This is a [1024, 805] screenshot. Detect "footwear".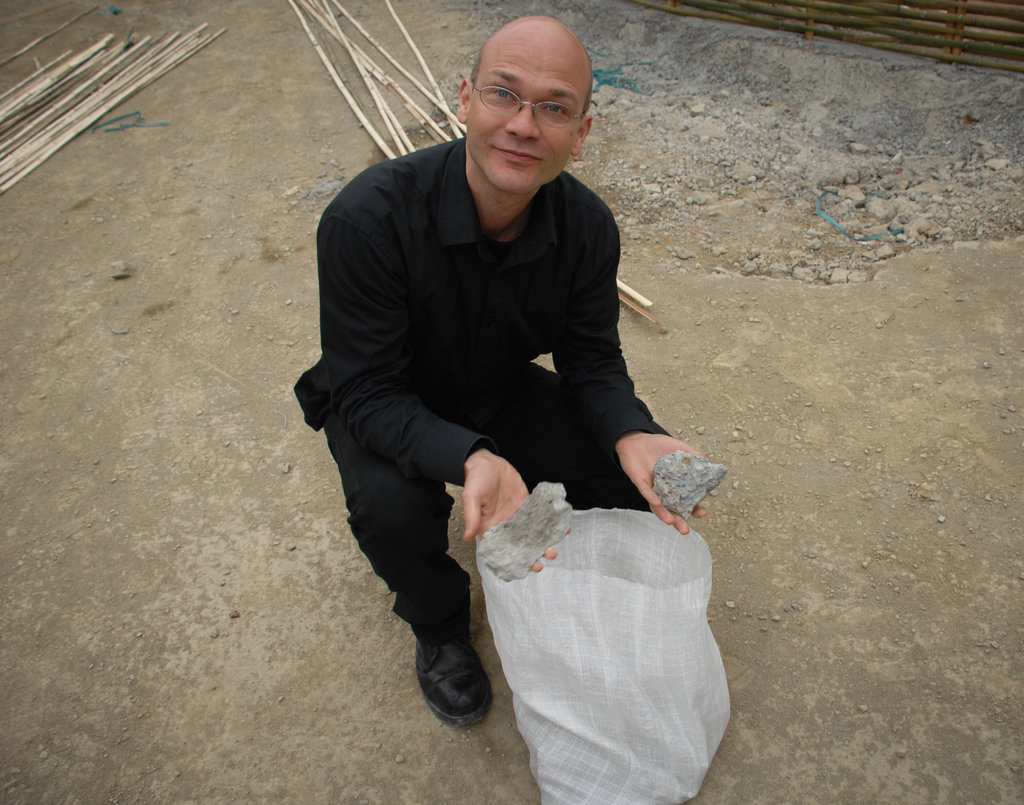
crop(406, 635, 486, 742).
